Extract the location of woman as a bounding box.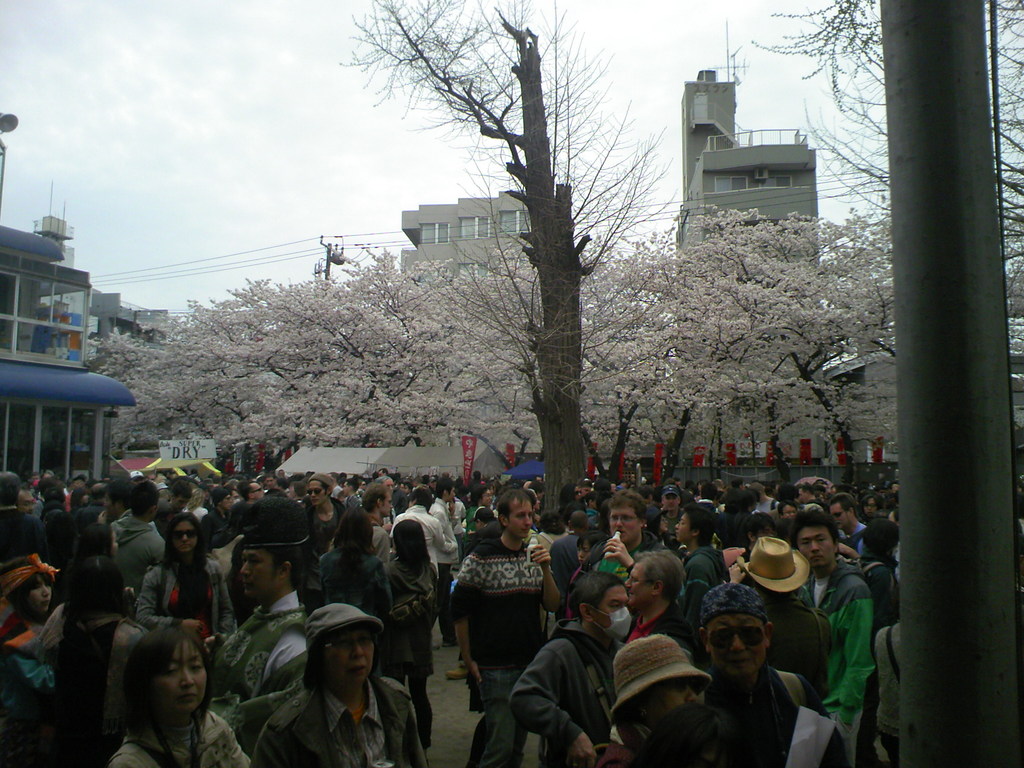
(x1=386, y1=513, x2=442, y2=754).
